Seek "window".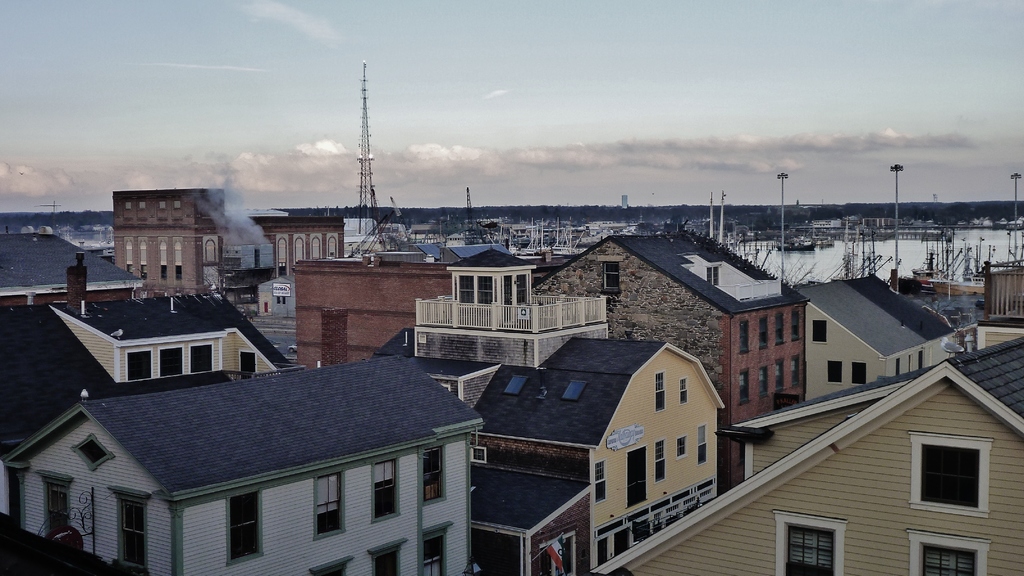
x1=596 y1=263 x2=620 y2=294.
